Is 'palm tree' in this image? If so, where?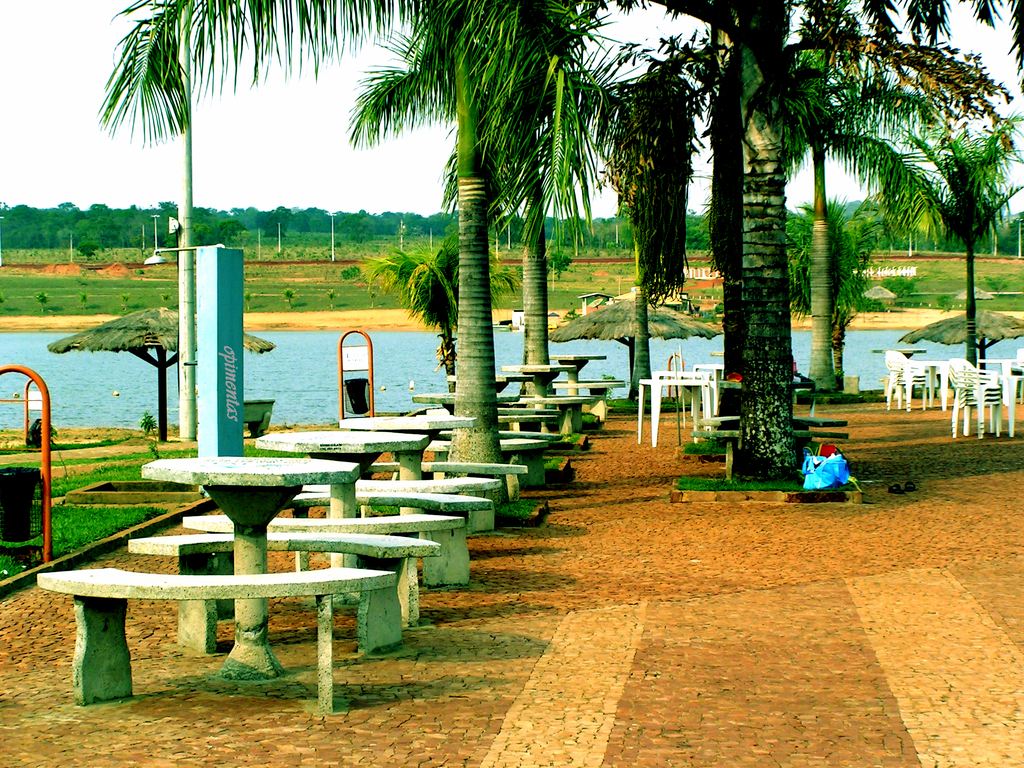
Yes, at box=[697, 140, 938, 486].
